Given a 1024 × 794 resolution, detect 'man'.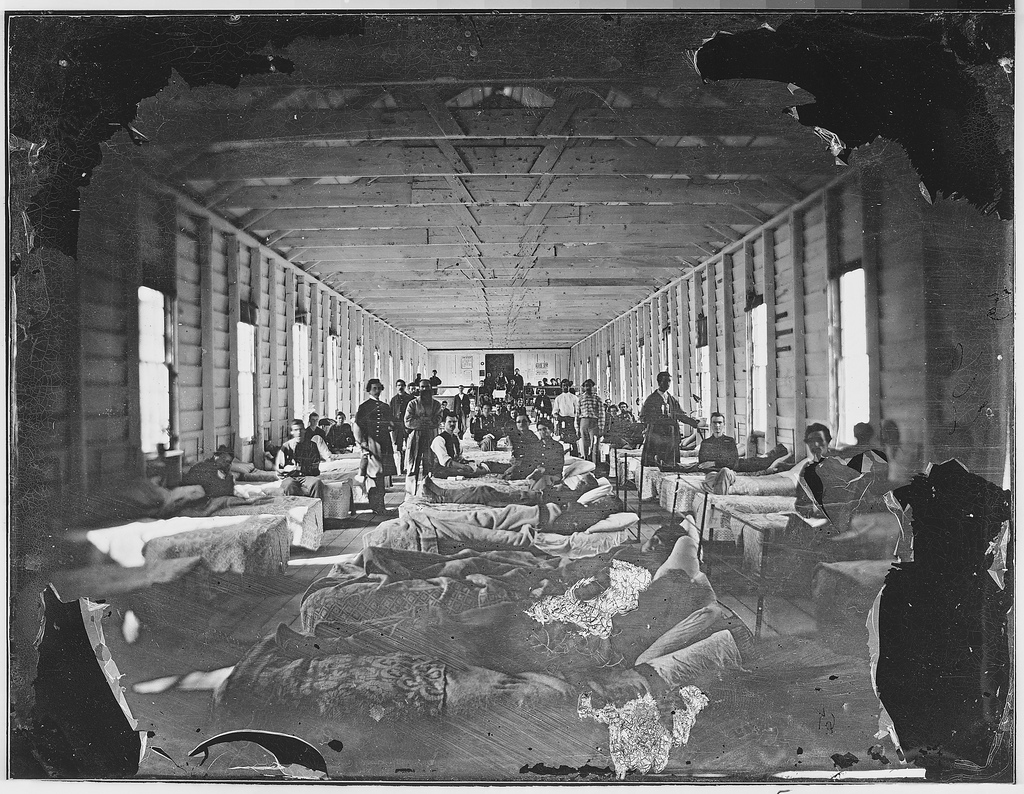
rect(573, 379, 602, 467).
